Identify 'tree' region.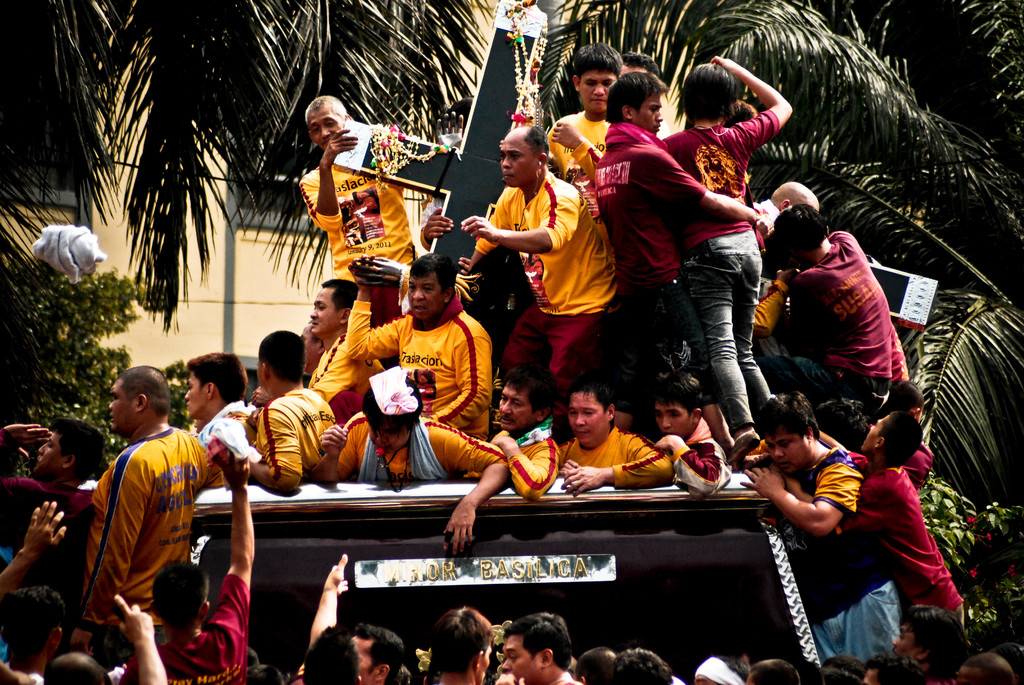
Region: x1=3 y1=0 x2=490 y2=336.
